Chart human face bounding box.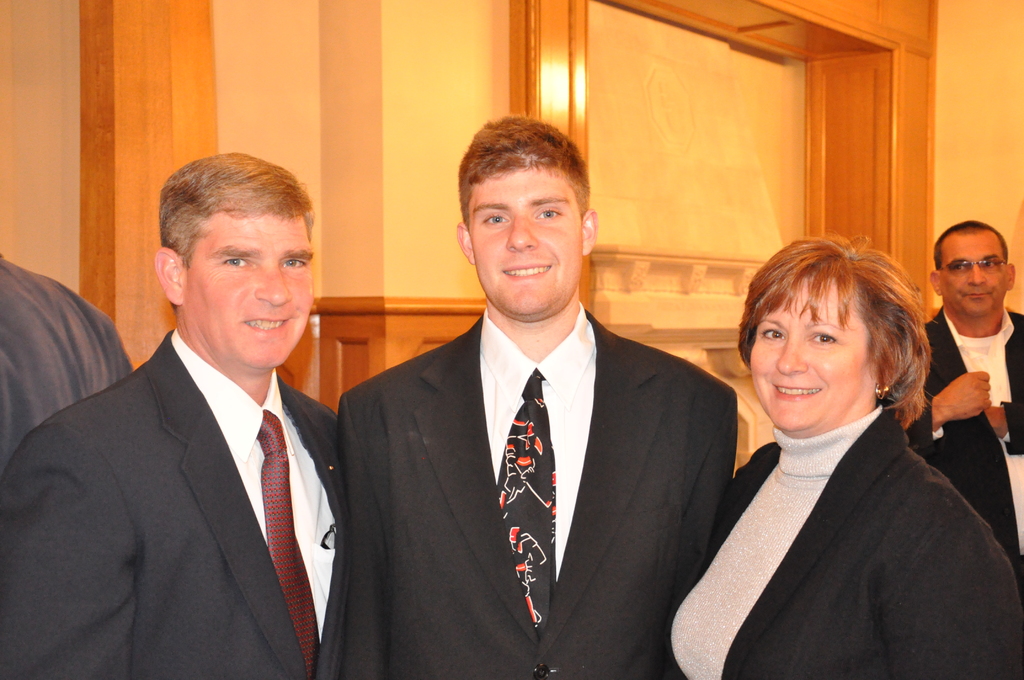
Charted: BBox(753, 279, 867, 440).
